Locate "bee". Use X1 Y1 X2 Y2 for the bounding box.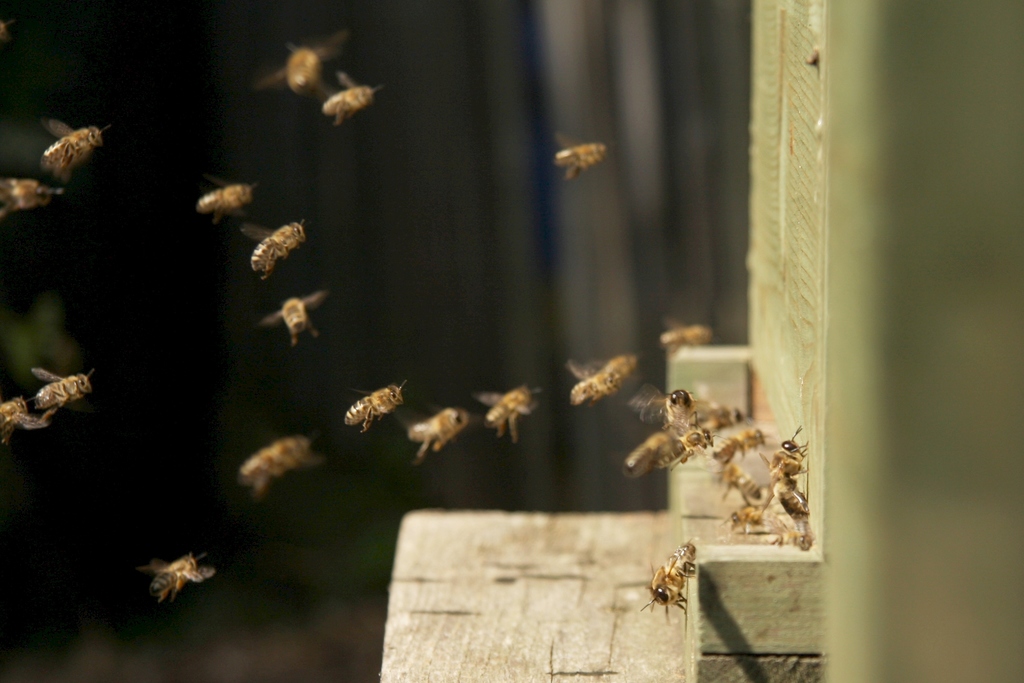
33 113 102 189.
